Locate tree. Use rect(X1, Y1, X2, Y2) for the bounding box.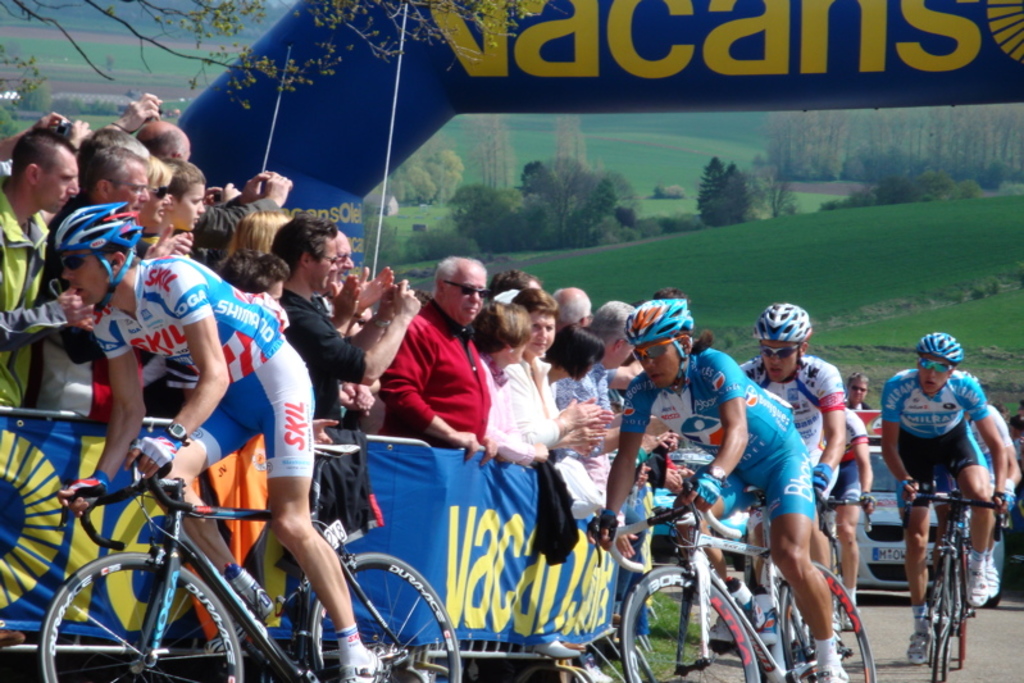
rect(554, 105, 592, 181).
